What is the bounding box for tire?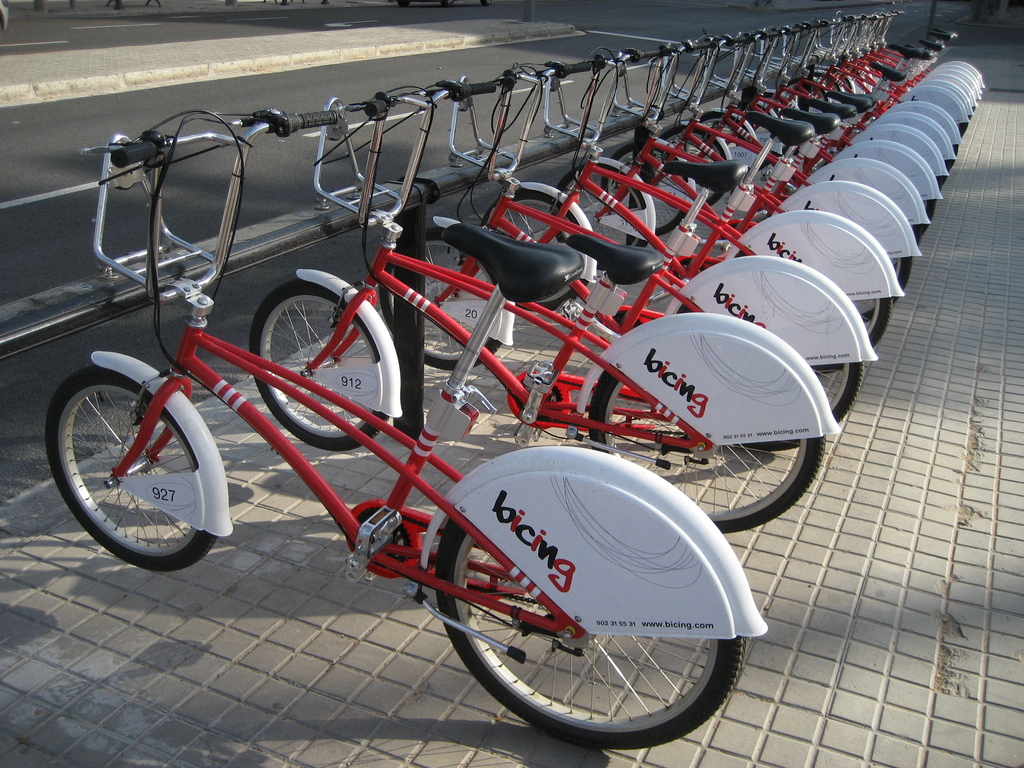
51,353,217,575.
